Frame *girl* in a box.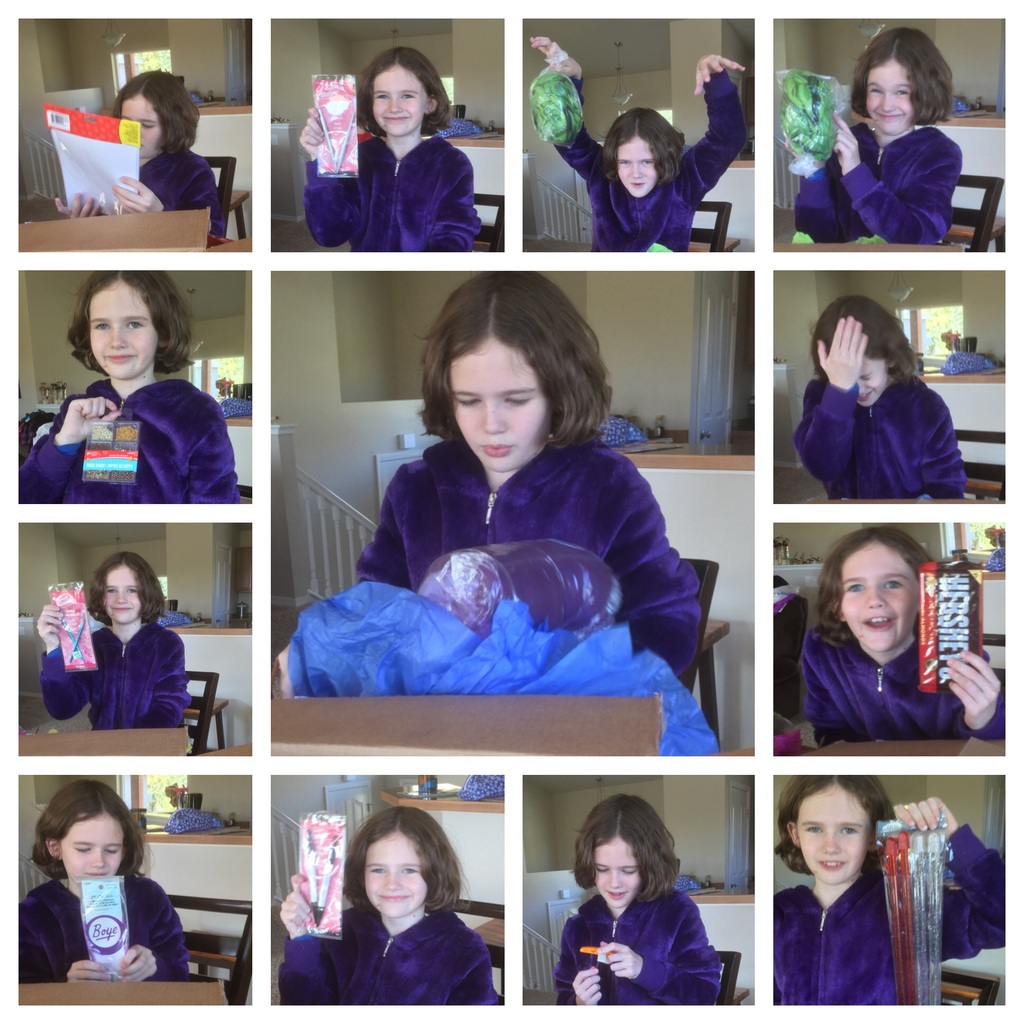
rect(803, 531, 1004, 741).
